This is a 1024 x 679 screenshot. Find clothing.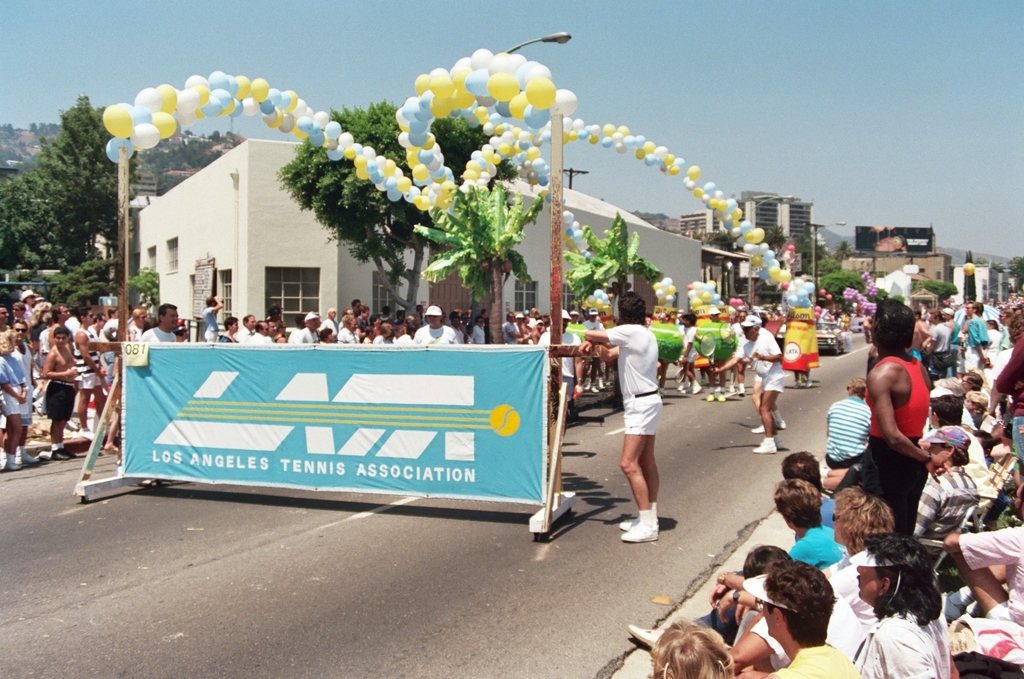
Bounding box: <bbox>769, 638, 861, 678</bbox>.
